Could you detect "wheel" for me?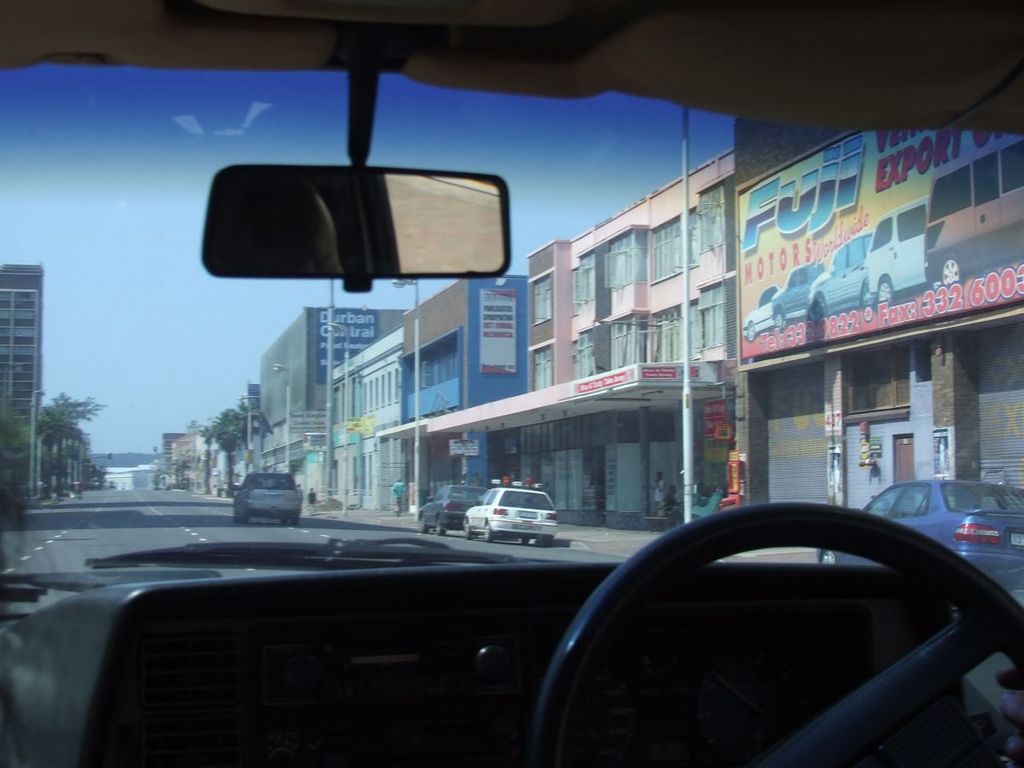
Detection result: <bbox>764, 305, 788, 332</bbox>.
